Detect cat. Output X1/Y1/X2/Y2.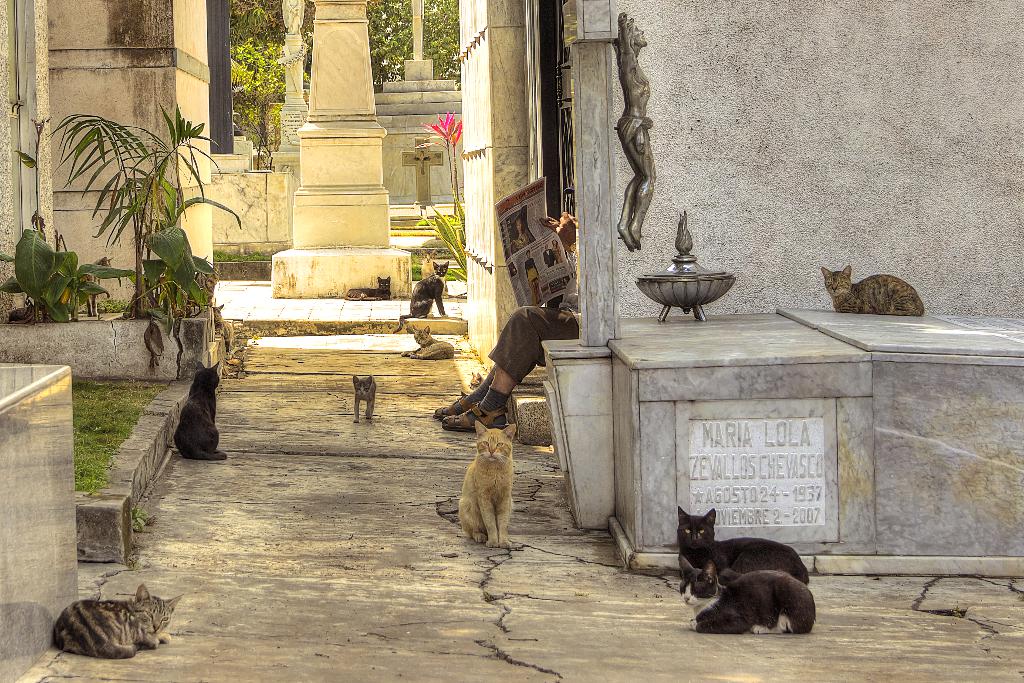
349/273/394/299.
